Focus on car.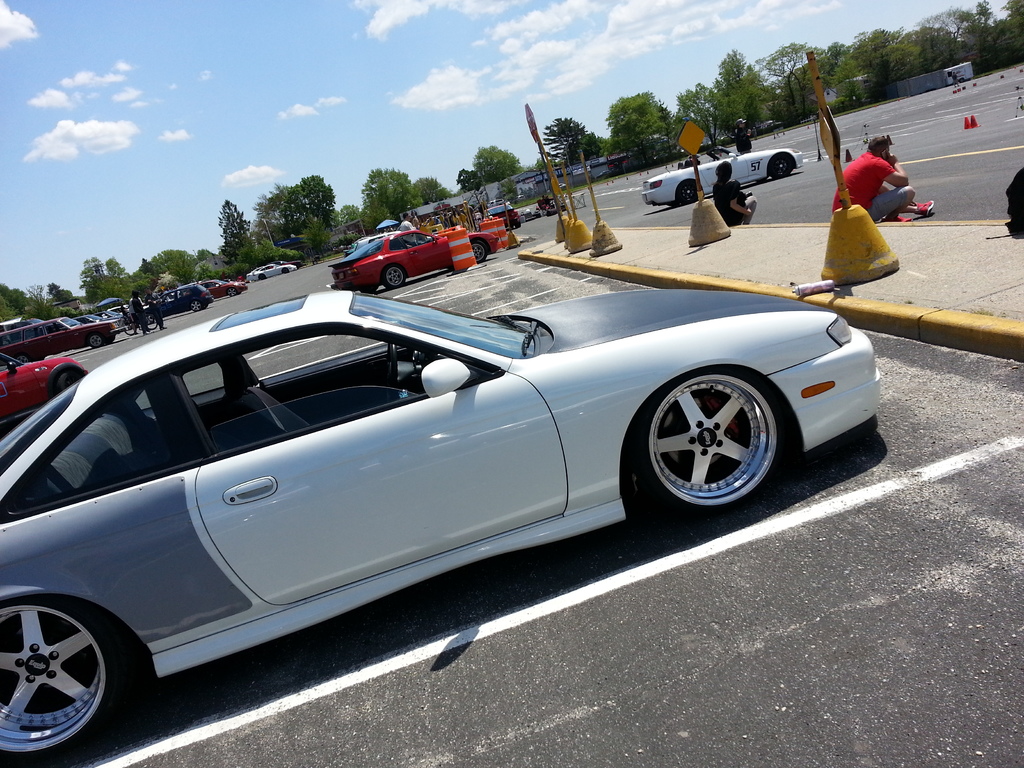
Focused at 0, 284, 878, 767.
